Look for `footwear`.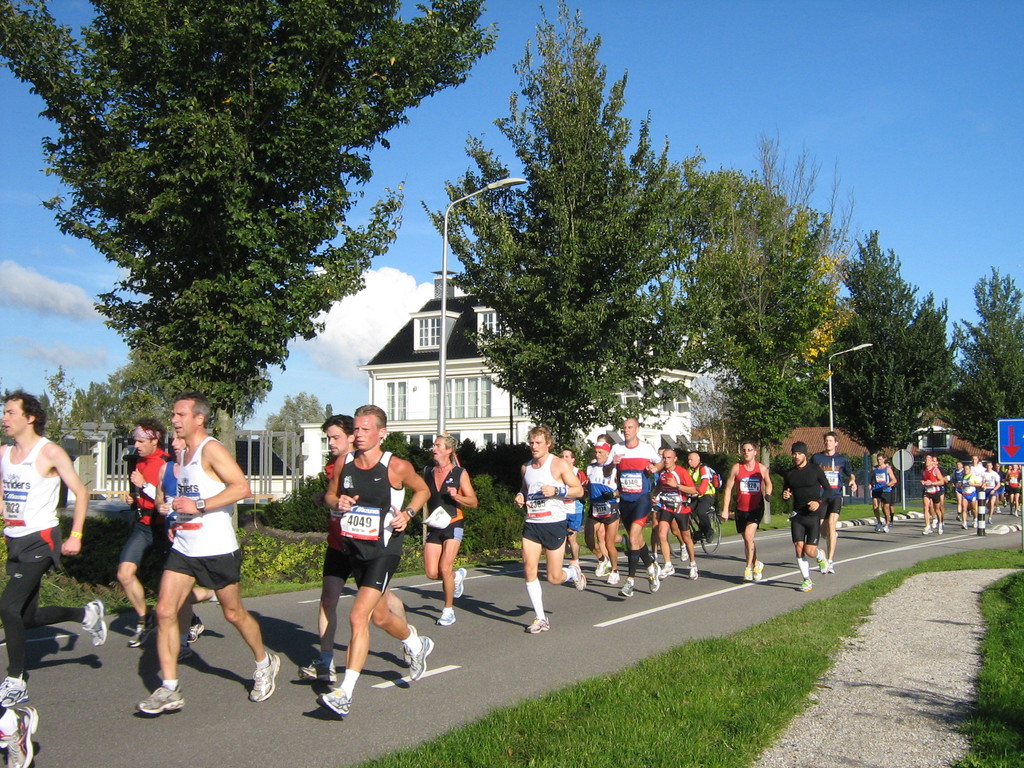
Found: 178/644/195/660.
